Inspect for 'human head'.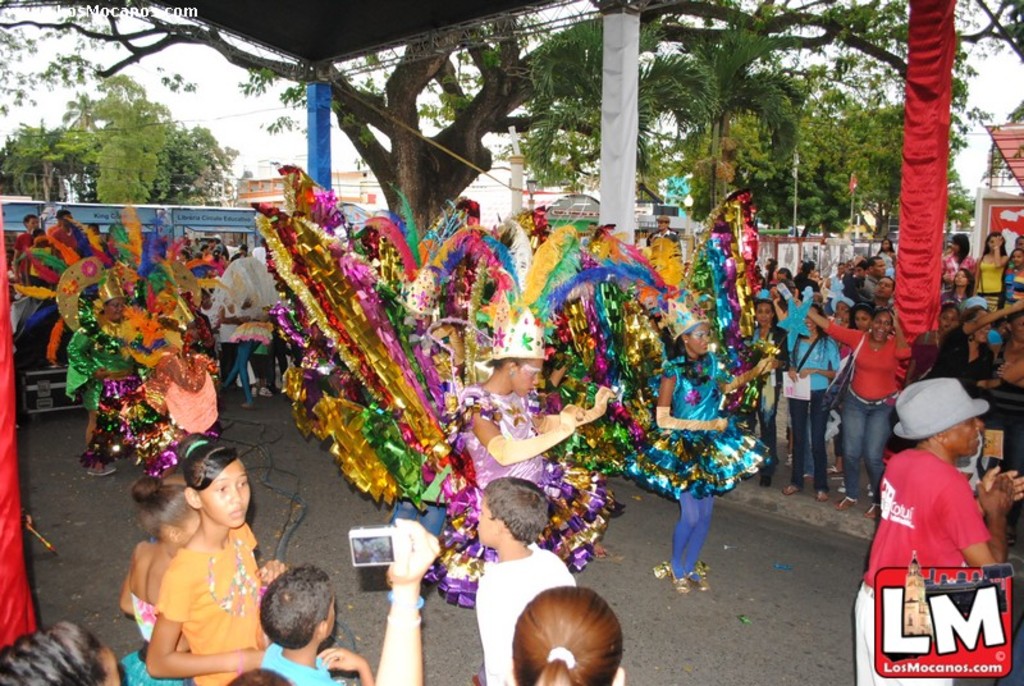
Inspection: bbox=[874, 276, 892, 302].
